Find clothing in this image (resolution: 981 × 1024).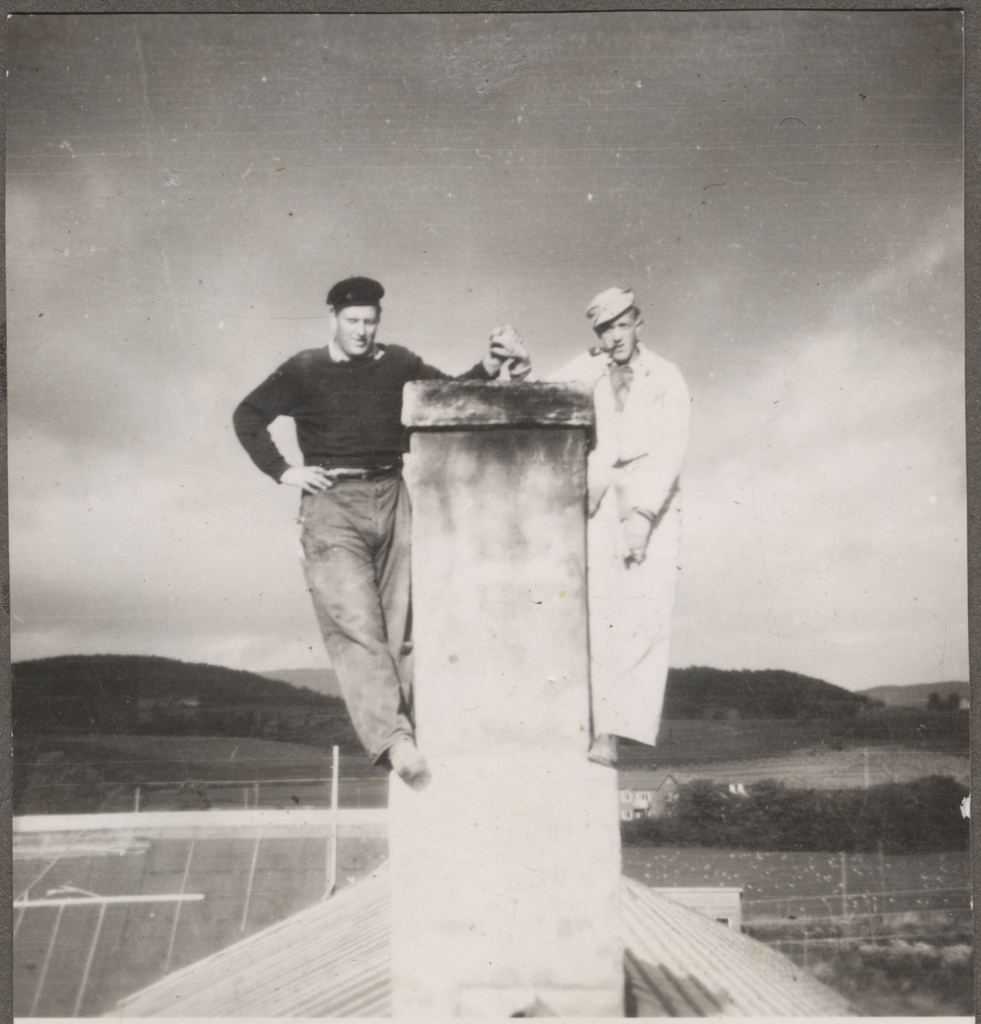
detection(509, 353, 698, 755).
